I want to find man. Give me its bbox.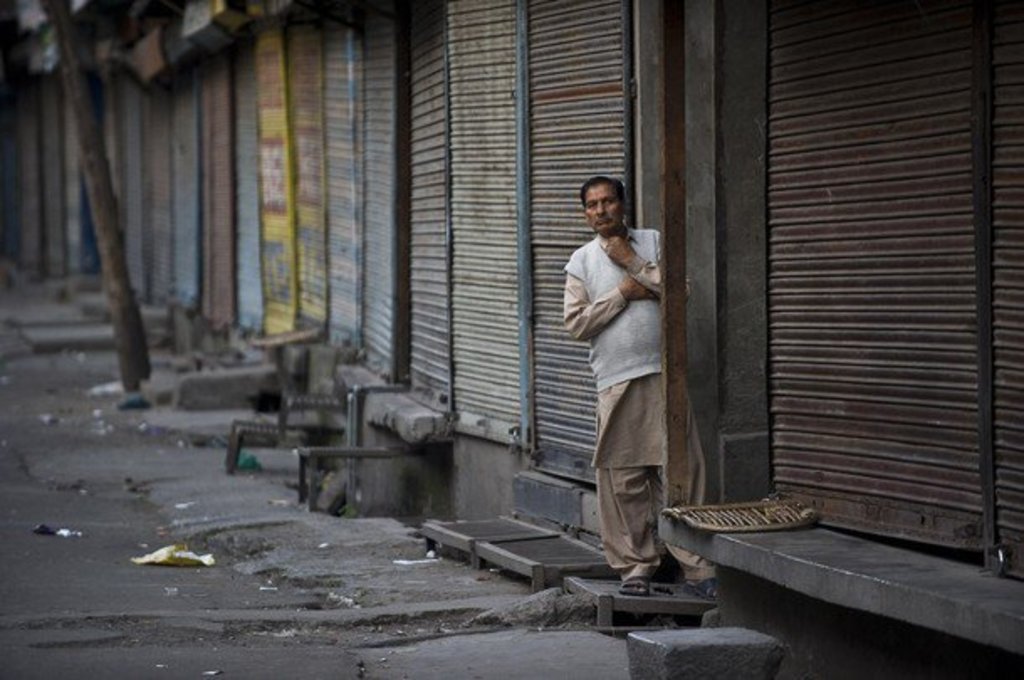
{"x1": 566, "y1": 165, "x2": 692, "y2": 589}.
